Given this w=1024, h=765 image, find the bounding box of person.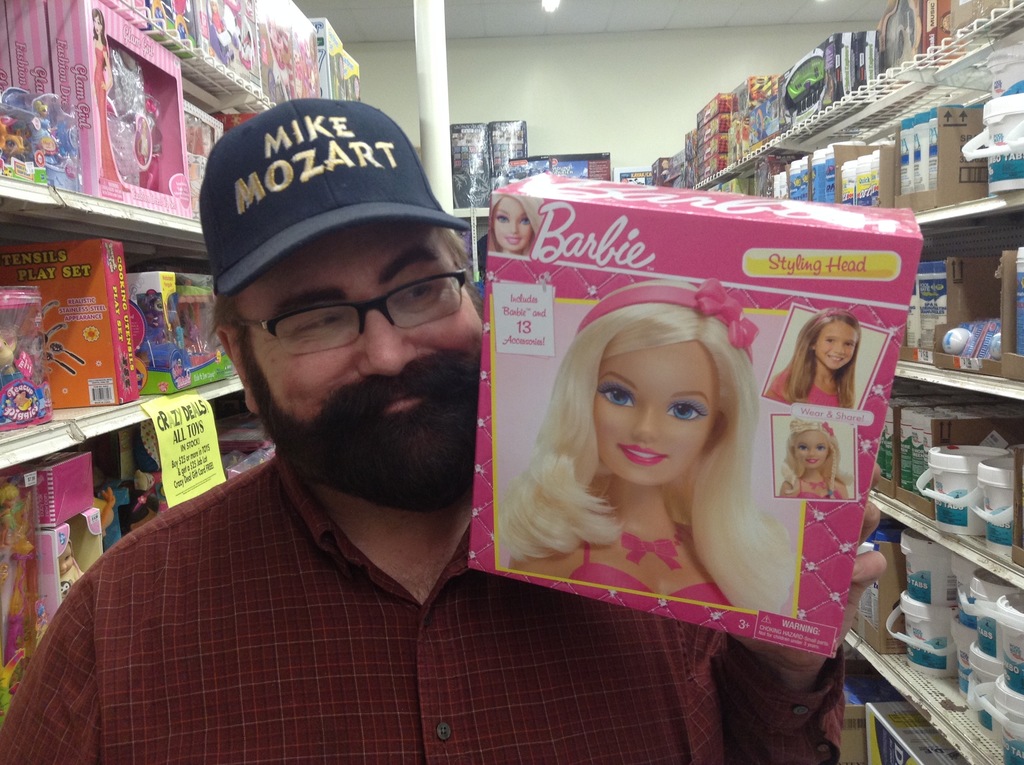
pyautogui.locateOnScreen(0, 96, 883, 764).
